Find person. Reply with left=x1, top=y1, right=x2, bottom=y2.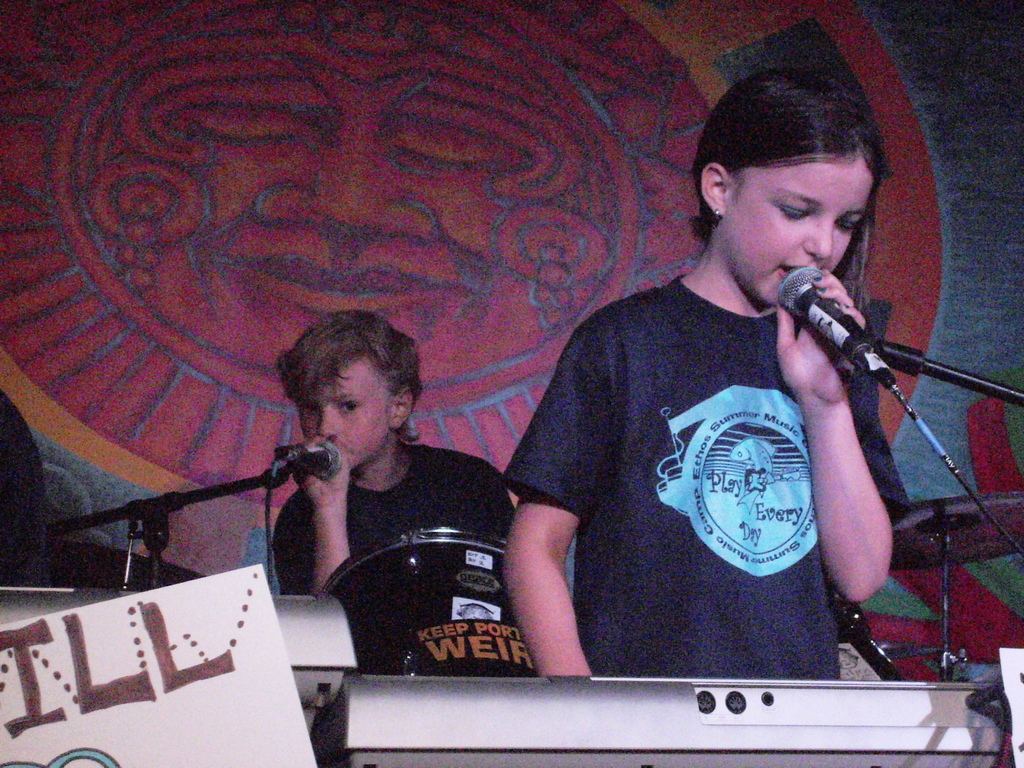
left=497, top=69, right=889, bottom=676.
